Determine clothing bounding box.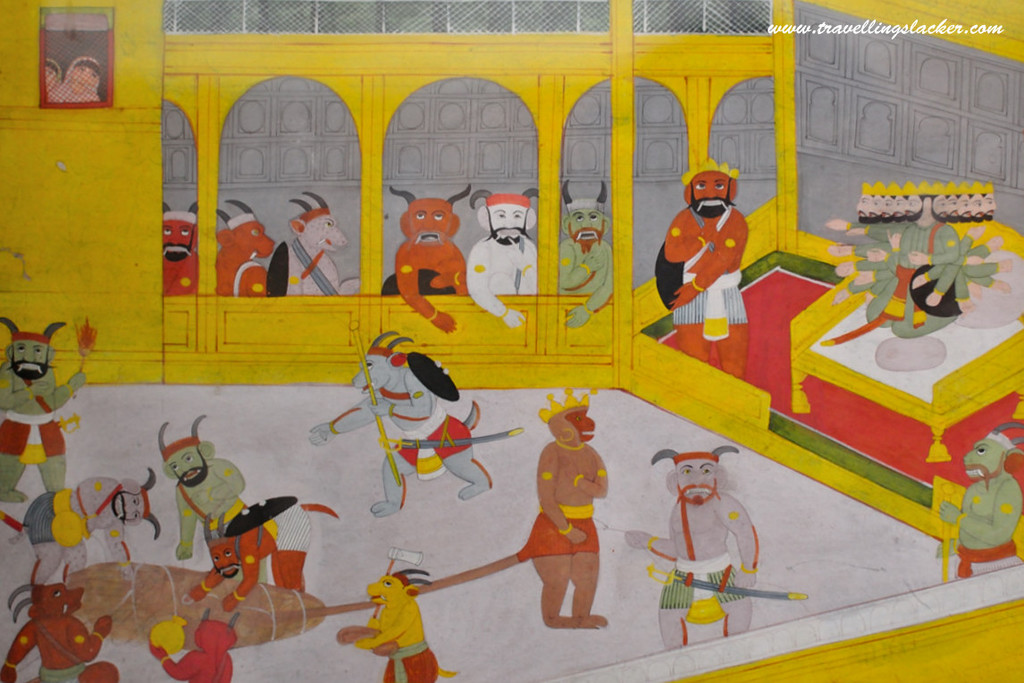
Determined: [x1=660, y1=552, x2=751, y2=611].
